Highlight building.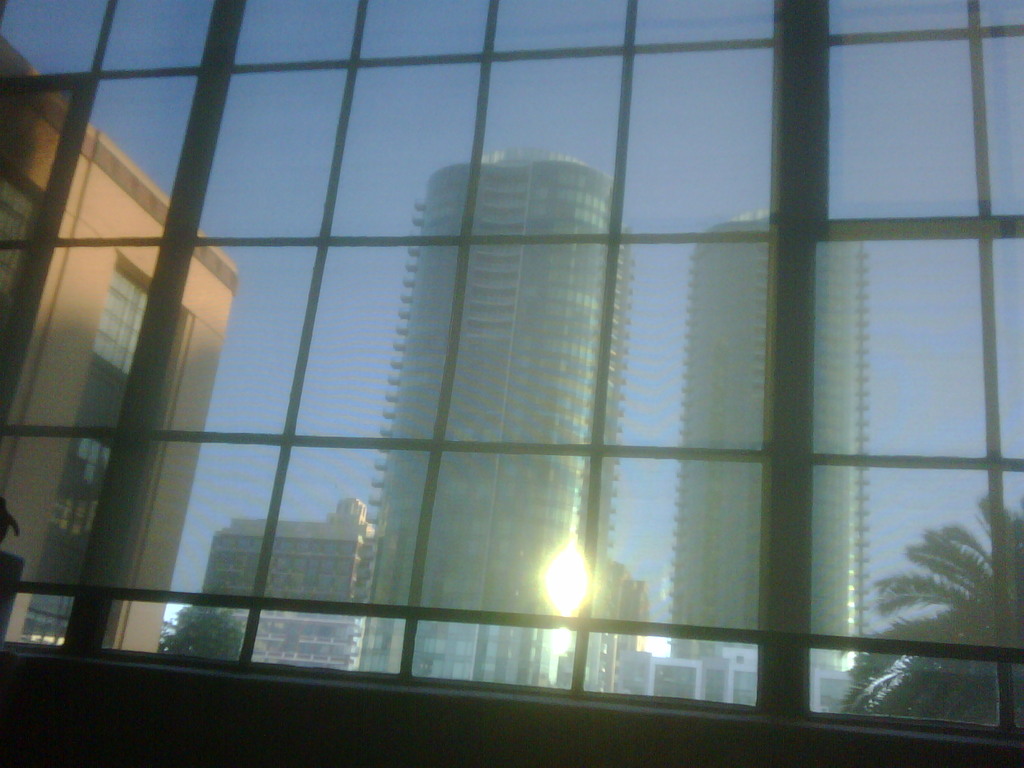
Highlighted region: bbox(356, 156, 638, 687).
